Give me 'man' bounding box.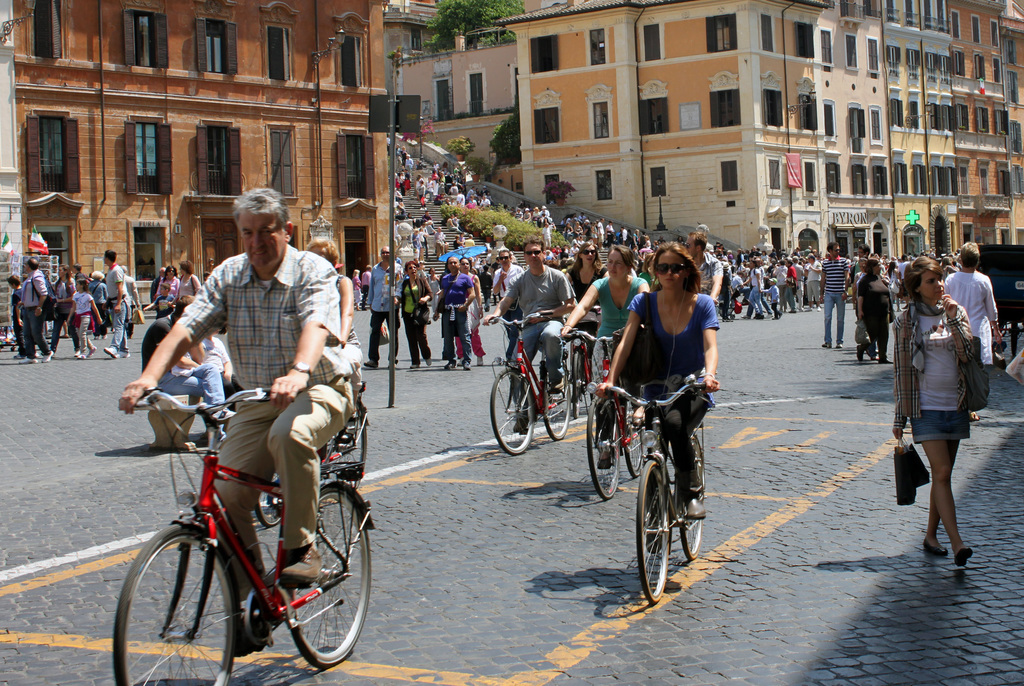
541,203,551,216.
